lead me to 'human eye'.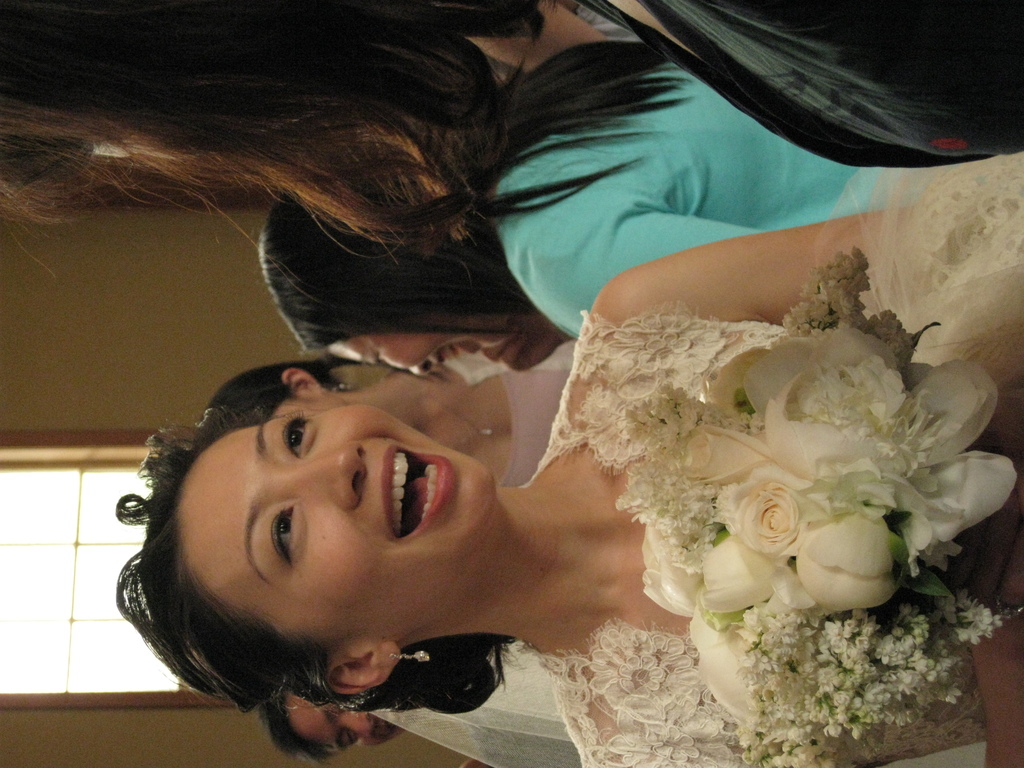
Lead to left=271, top=414, right=317, bottom=458.
